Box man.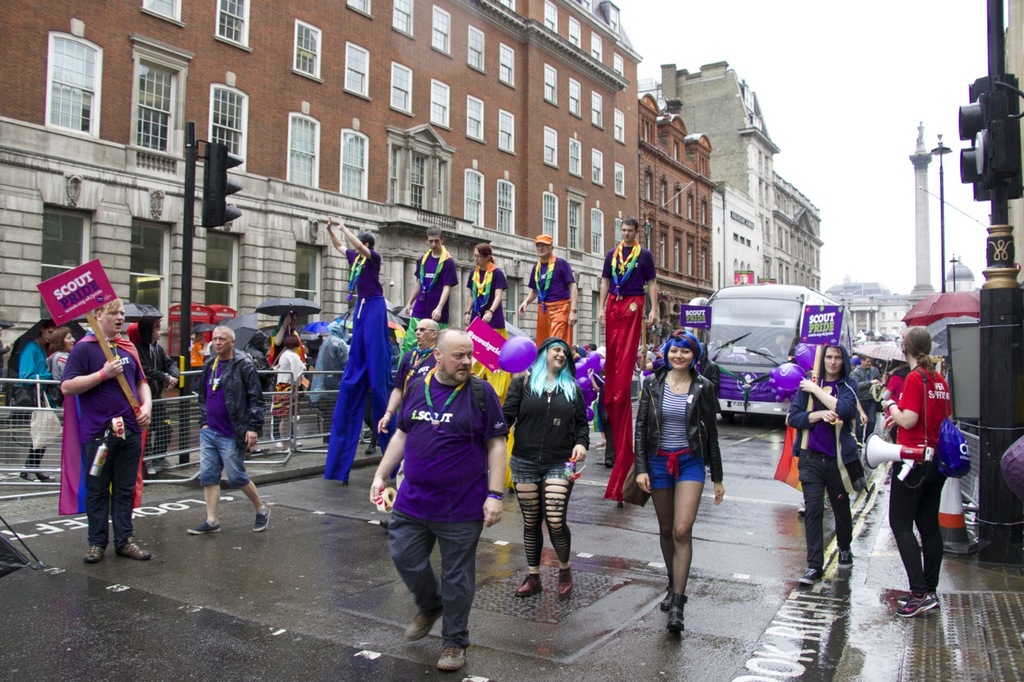
box=[366, 307, 506, 661].
